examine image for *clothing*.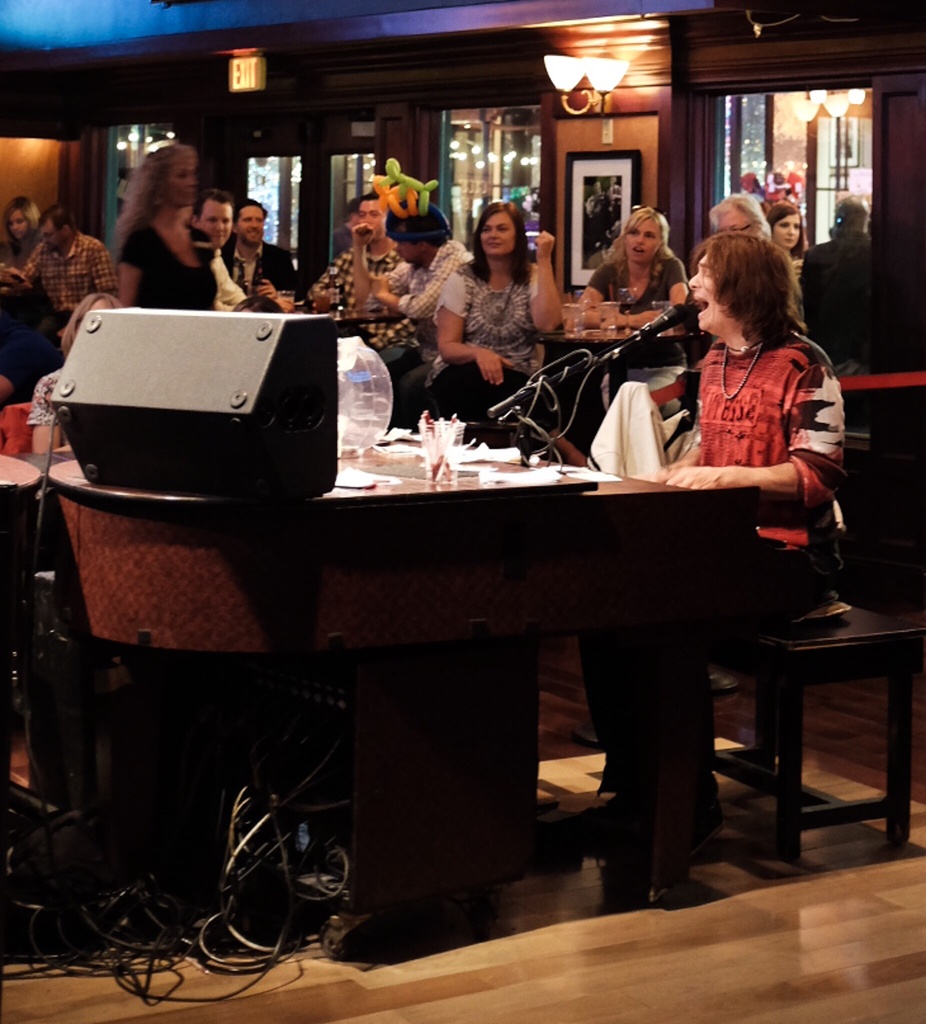
Examination result: locate(204, 255, 245, 305).
